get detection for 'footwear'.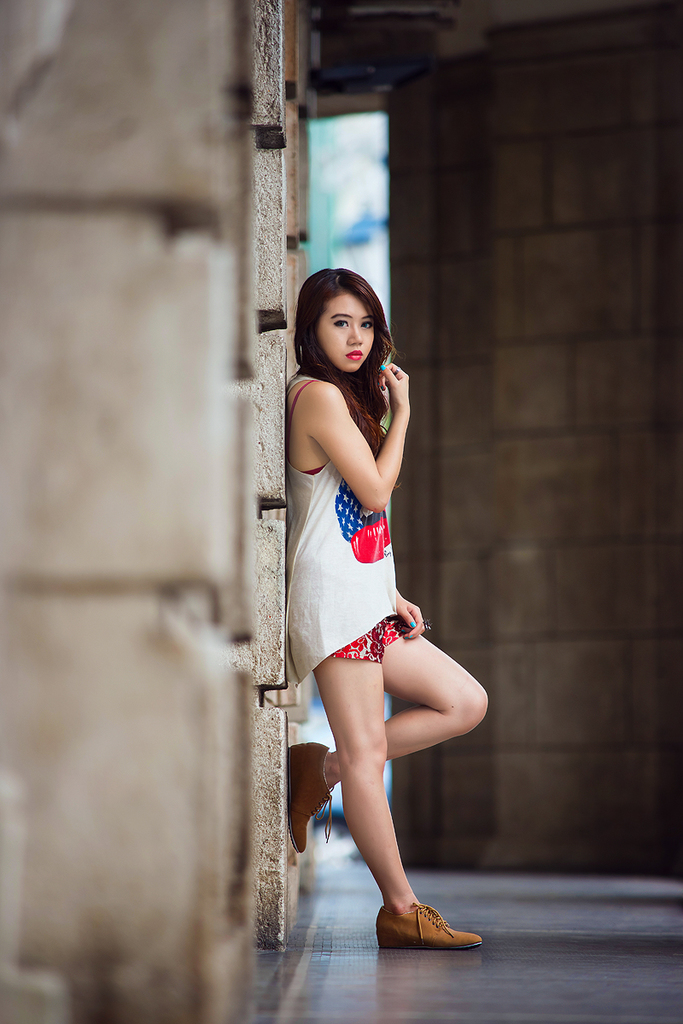
Detection: 377,899,470,956.
